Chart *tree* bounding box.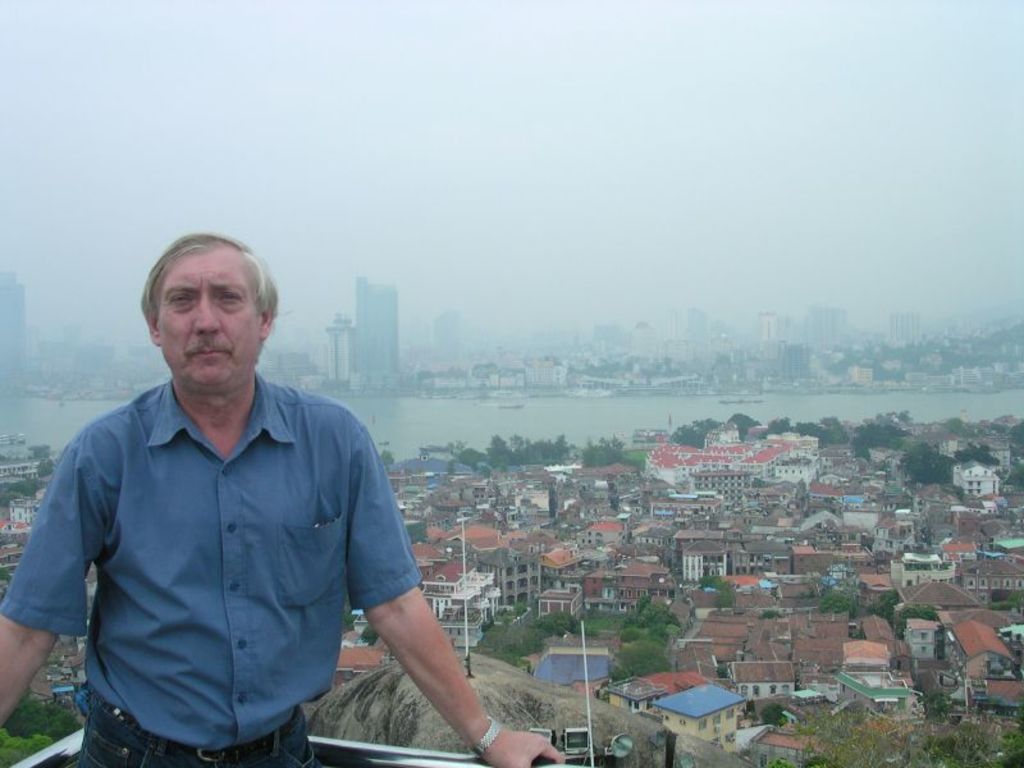
Charted: {"left": 814, "top": 591, "right": 855, "bottom": 613}.
